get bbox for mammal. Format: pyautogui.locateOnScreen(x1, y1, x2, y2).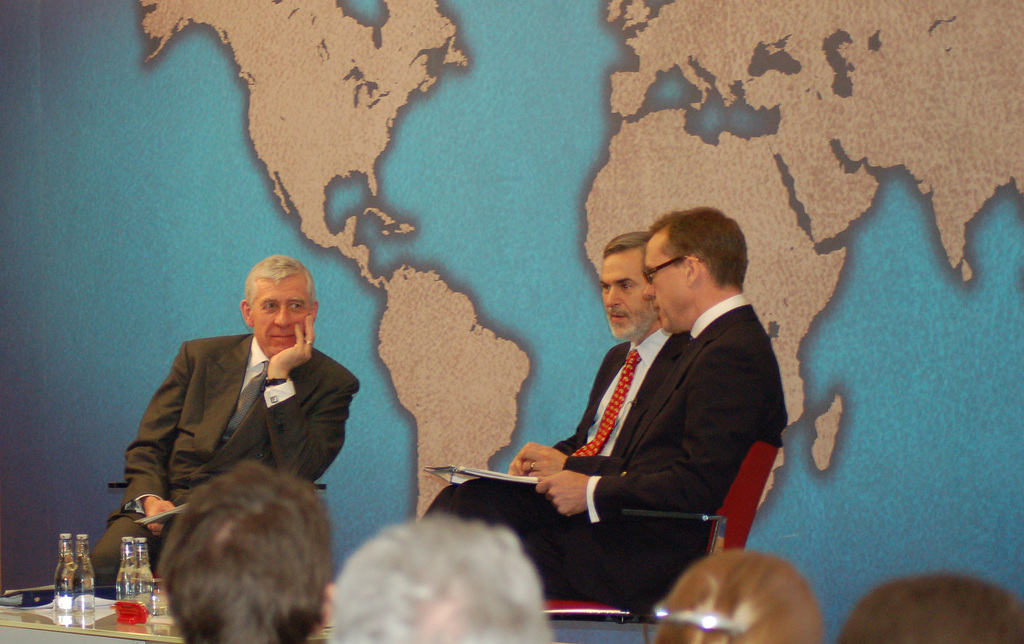
pyautogui.locateOnScreen(77, 255, 361, 592).
